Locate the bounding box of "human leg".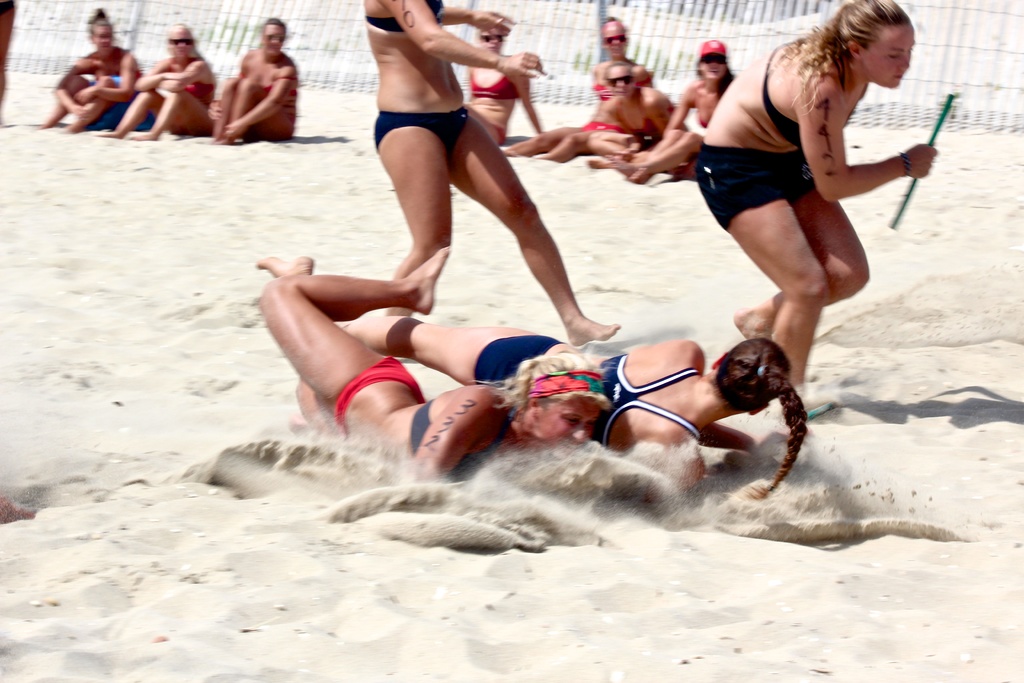
Bounding box: left=114, top=86, right=155, bottom=142.
